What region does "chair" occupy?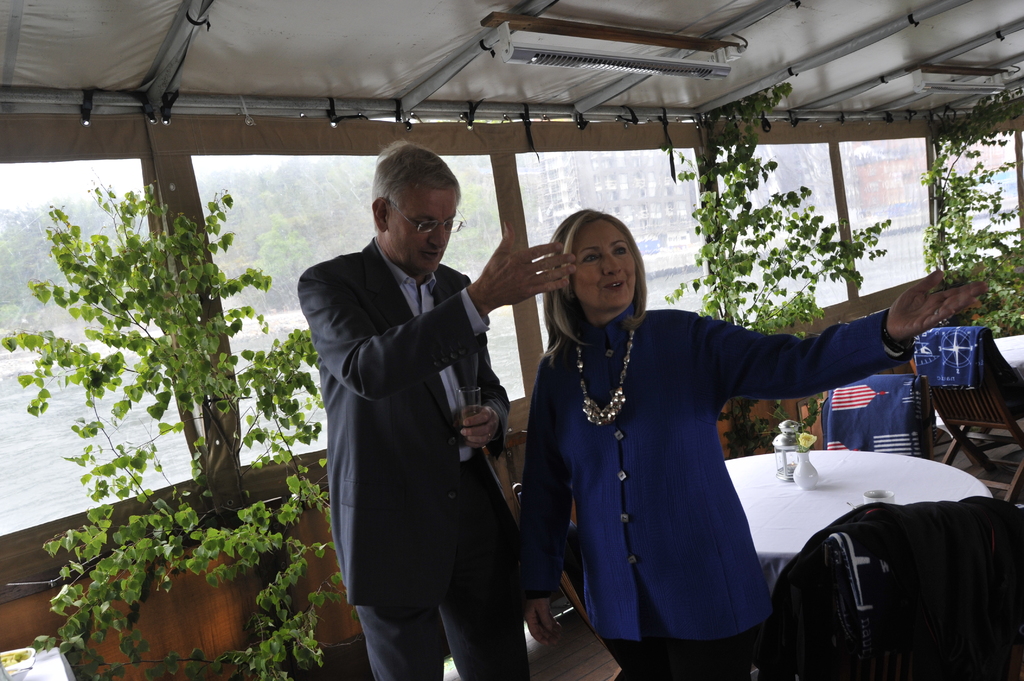
{"left": 908, "top": 330, "right": 1023, "bottom": 502}.
